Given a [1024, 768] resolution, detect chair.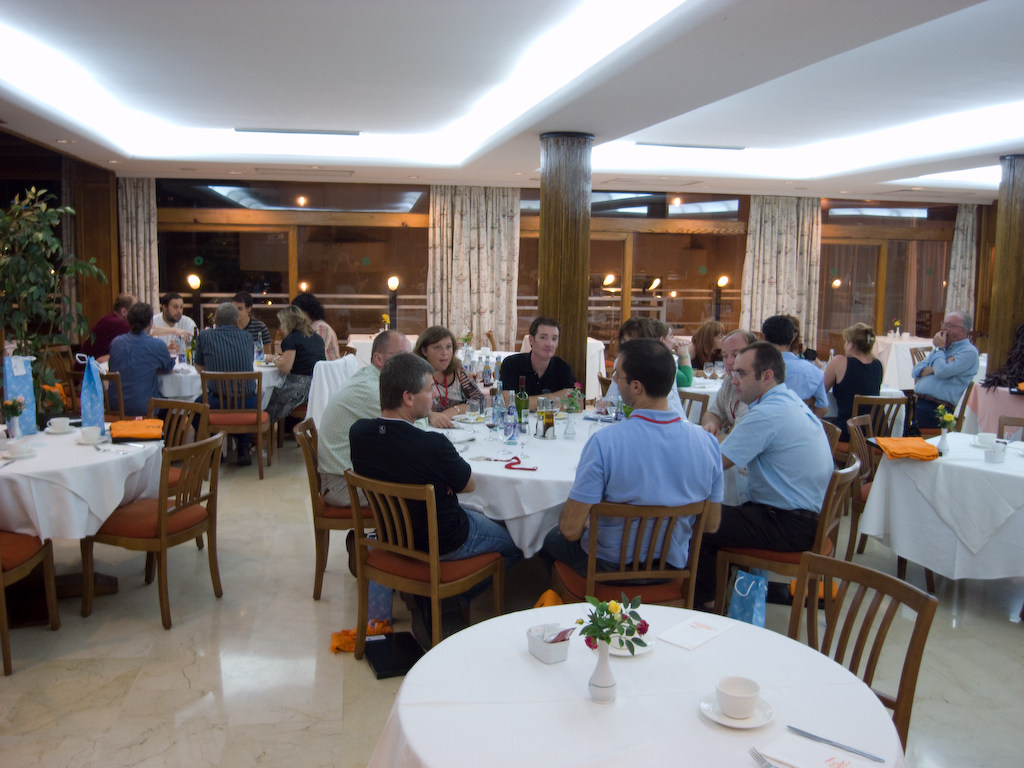
pyautogui.locateOnScreen(708, 452, 859, 654).
